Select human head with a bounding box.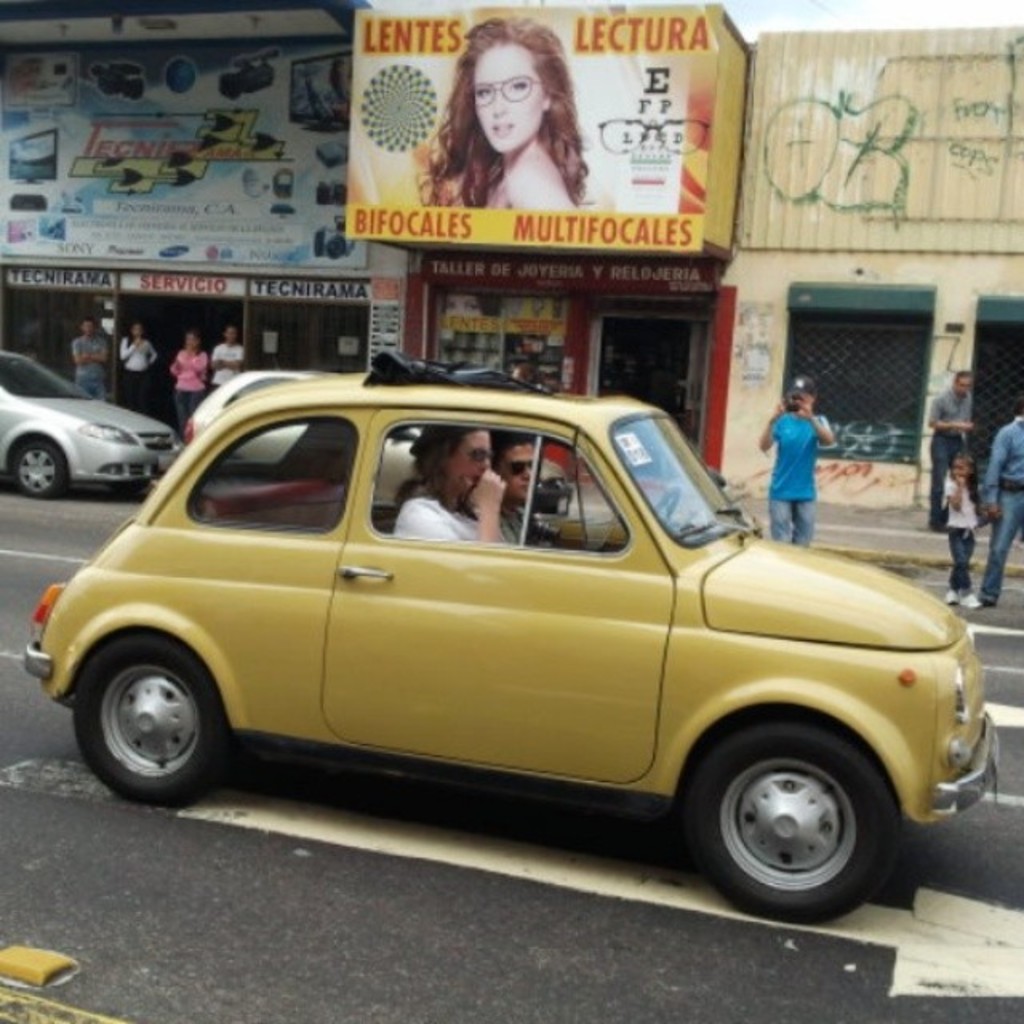
detection(186, 331, 202, 350).
